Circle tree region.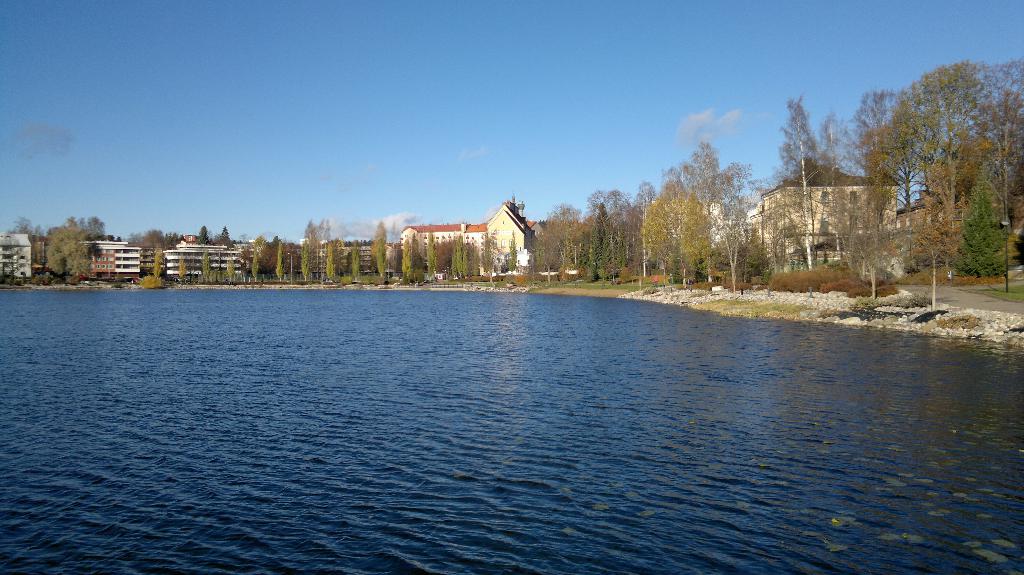
Region: region(8, 90, 846, 295).
